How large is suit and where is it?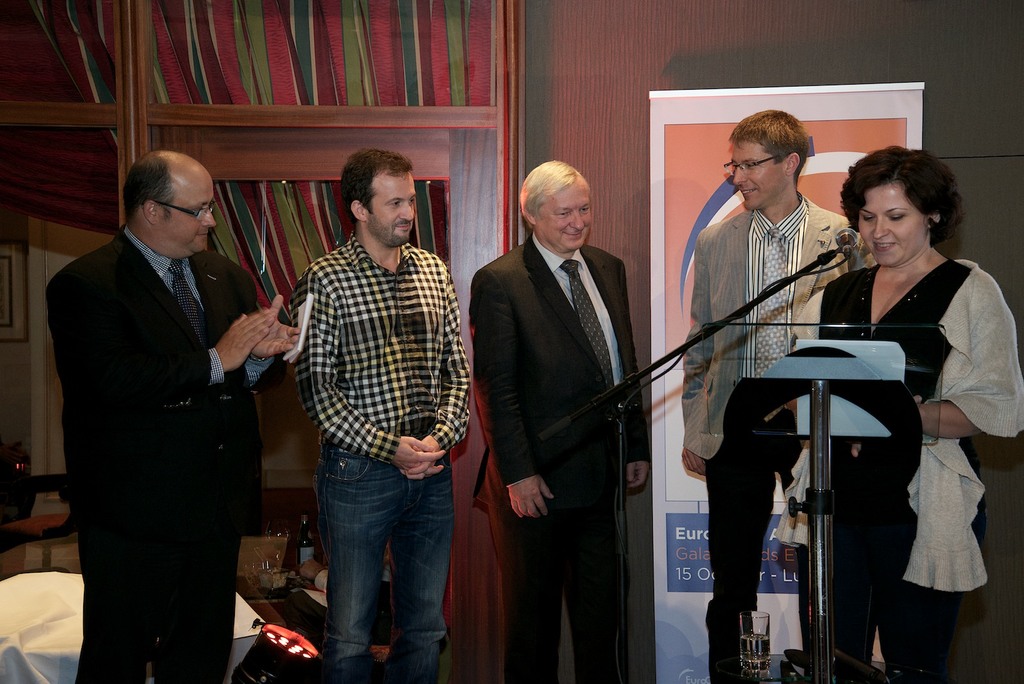
Bounding box: [467, 237, 649, 683].
